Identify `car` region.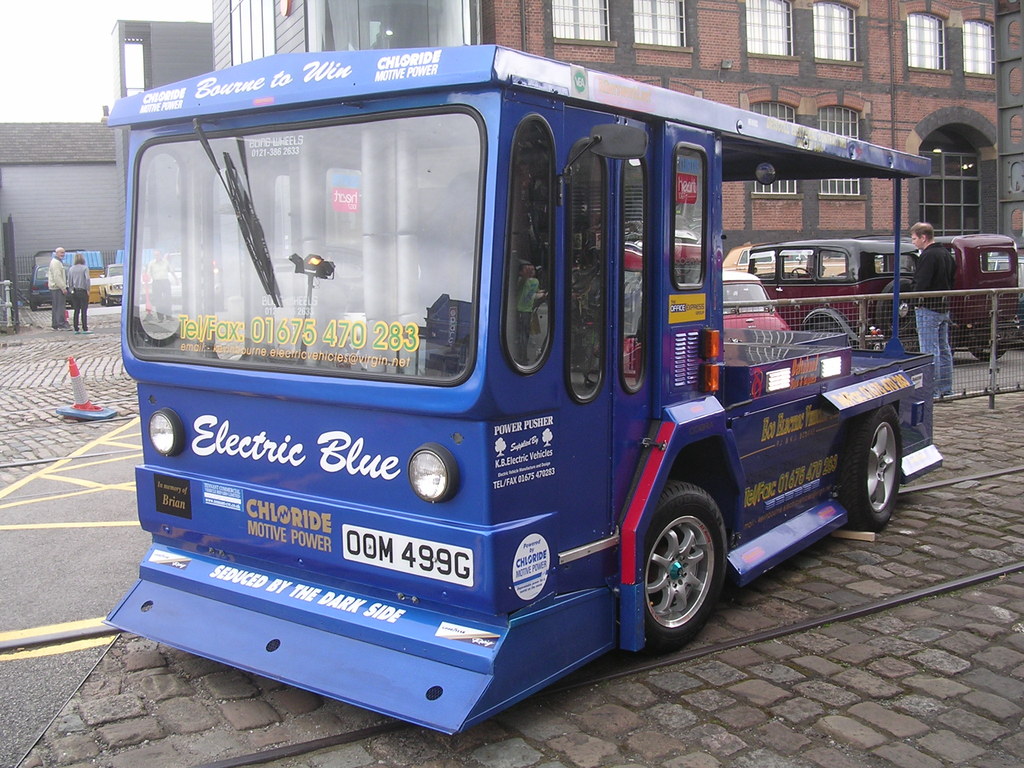
Region: x1=102 y1=262 x2=124 y2=301.
